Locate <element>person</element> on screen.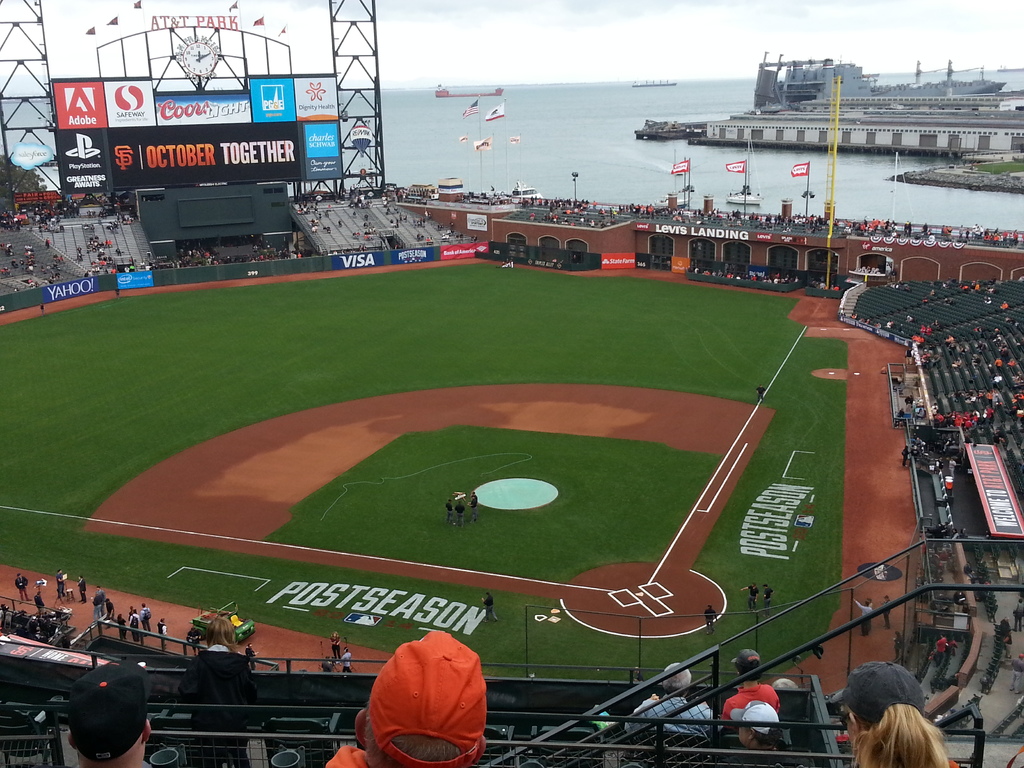
On screen at region(854, 598, 871, 638).
